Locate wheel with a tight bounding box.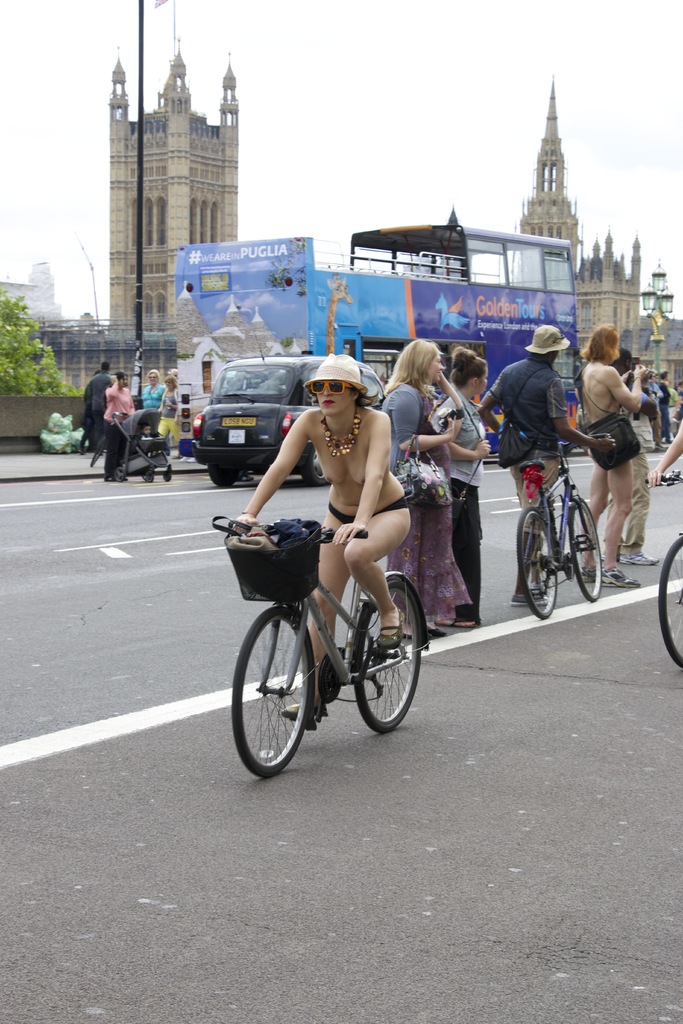
{"x1": 145, "y1": 472, "x2": 153, "y2": 484}.
